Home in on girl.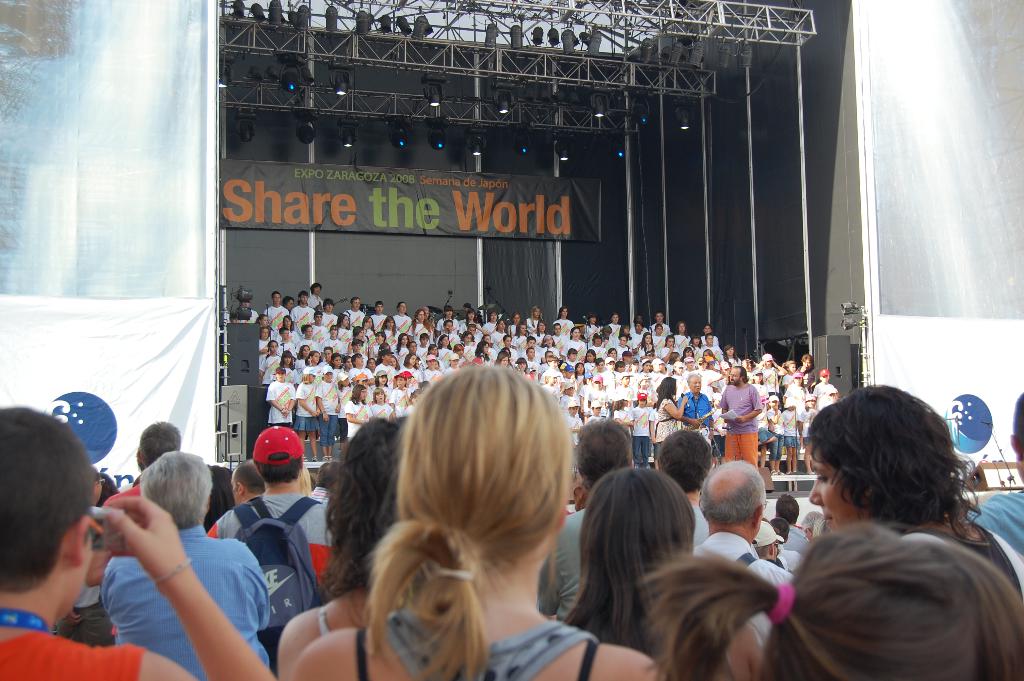
Homed in at rect(552, 321, 569, 352).
